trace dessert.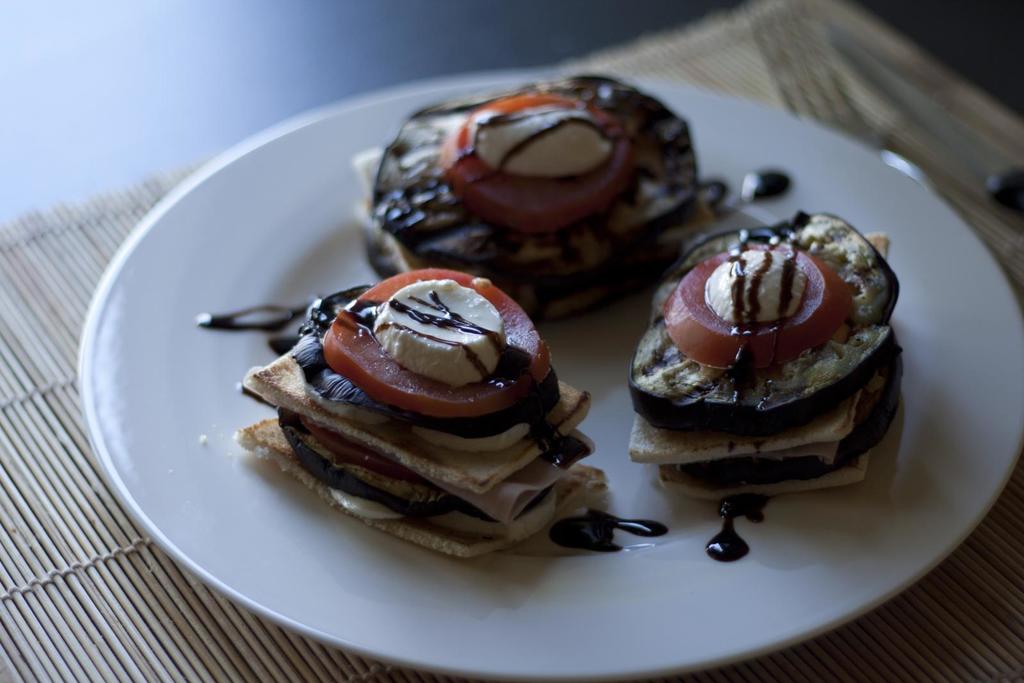
Traced to [623, 209, 911, 513].
